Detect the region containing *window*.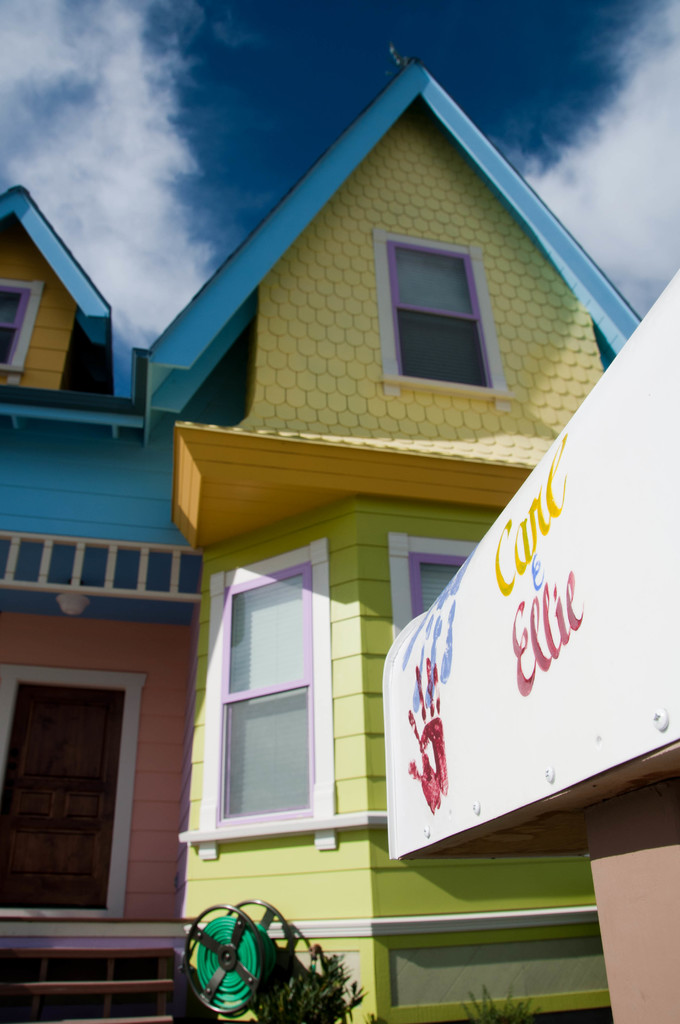
select_region(390, 244, 488, 389).
